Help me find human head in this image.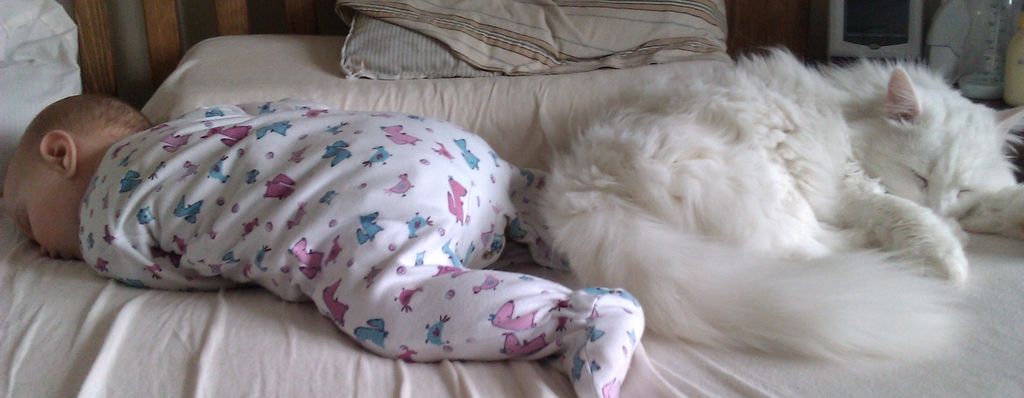
Found it: bbox=(10, 92, 120, 251).
